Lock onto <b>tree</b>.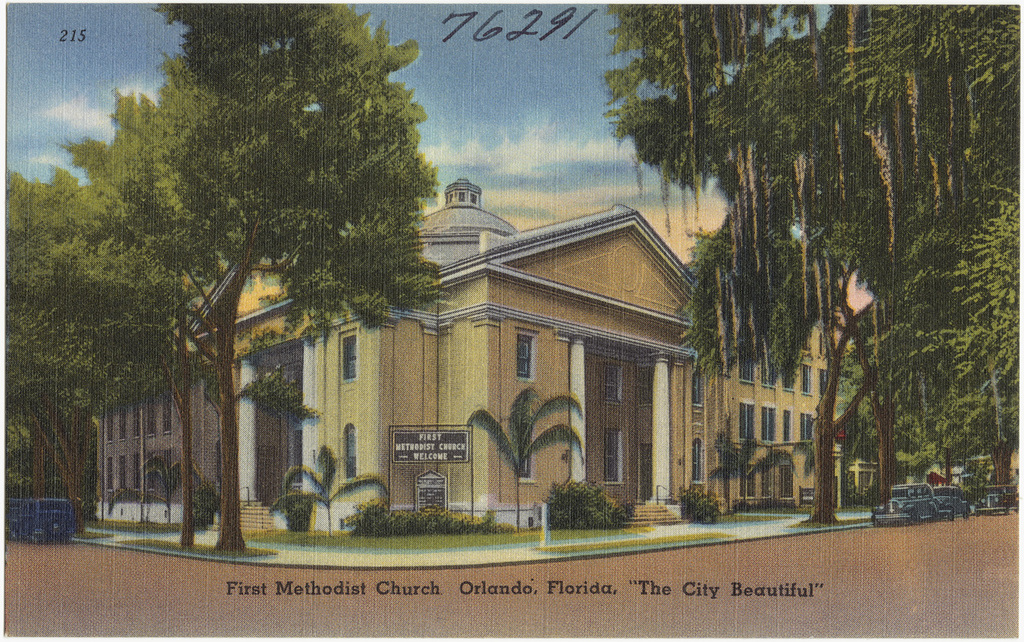
Locked: <region>0, 165, 186, 479</region>.
